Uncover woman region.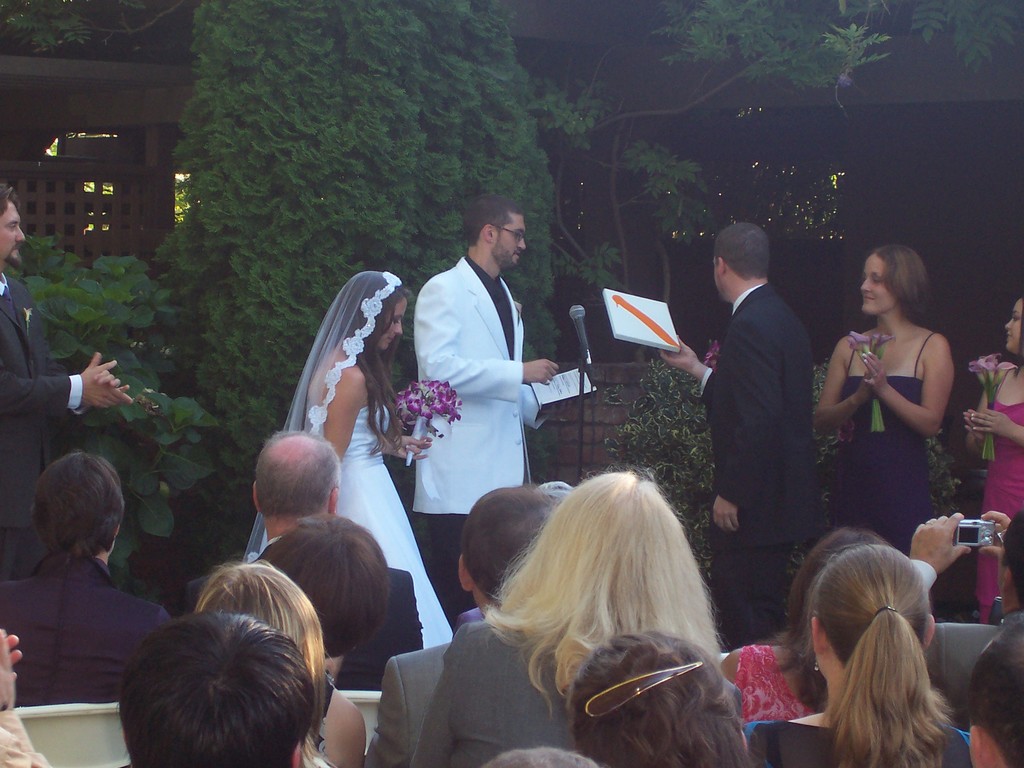
Uncovered: (239, 266, 459, 650).
